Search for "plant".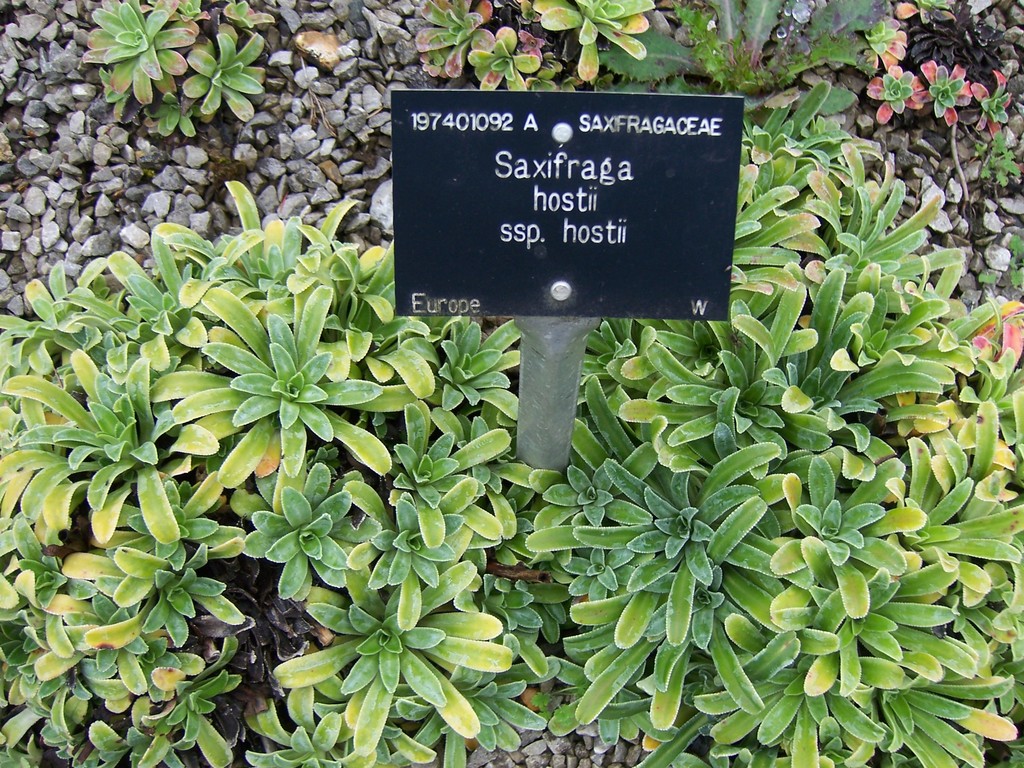
Found at (left=77, top=0, right=189, bottom=108).
